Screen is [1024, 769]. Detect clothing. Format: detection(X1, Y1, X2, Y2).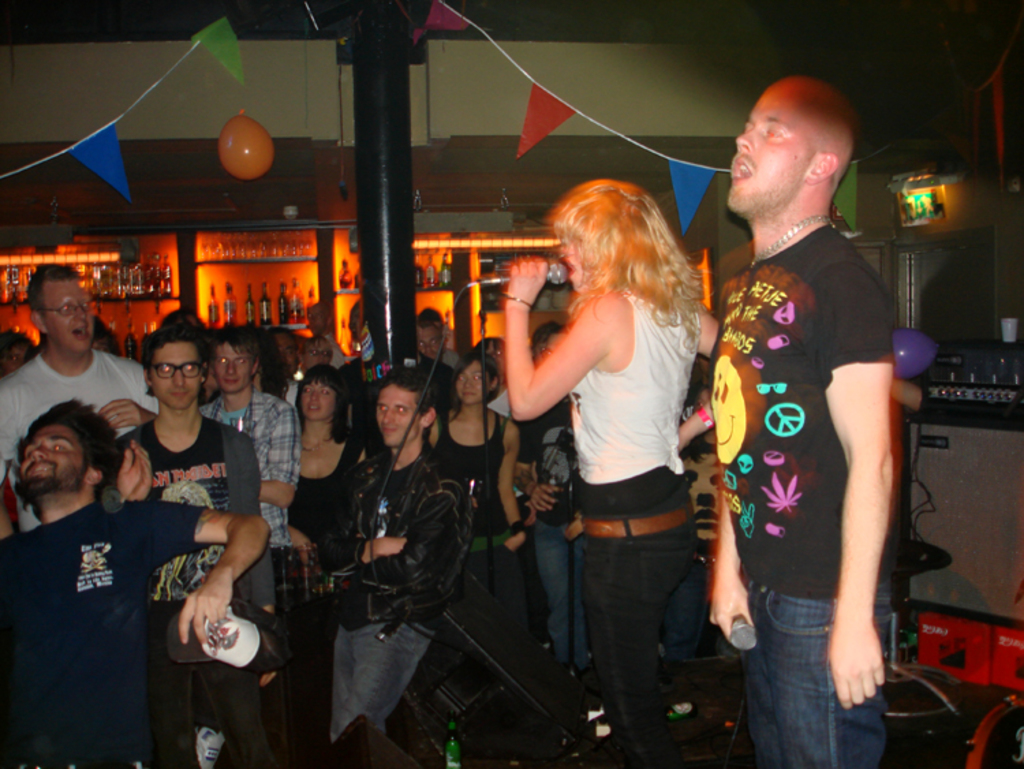
detection(30, 417, 187, 724).
